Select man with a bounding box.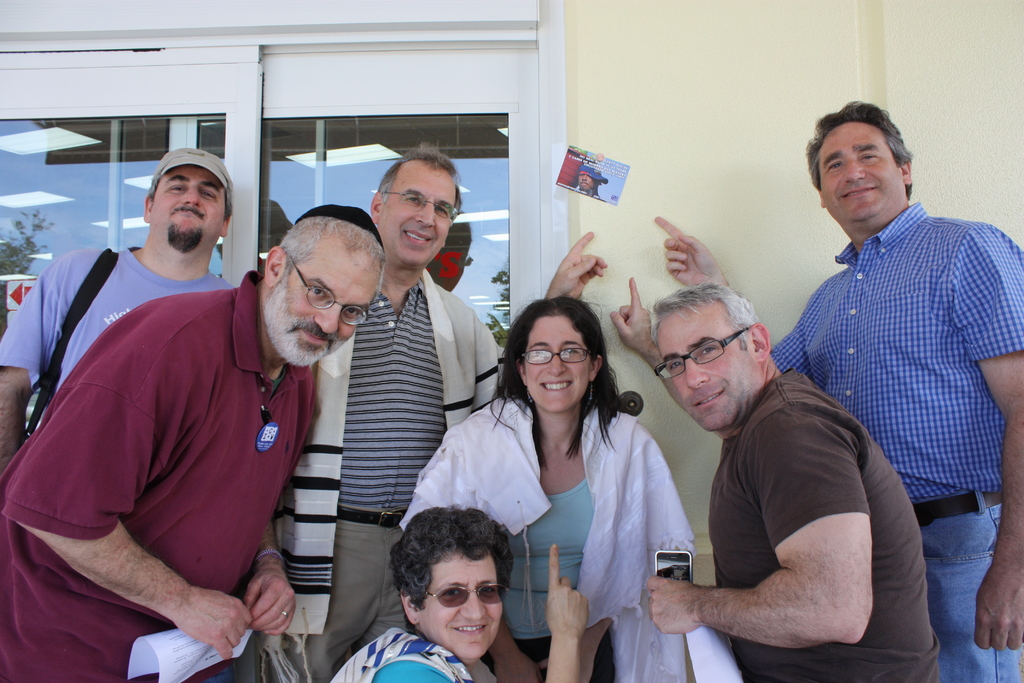
BBox(257, 137, 607, 682).
